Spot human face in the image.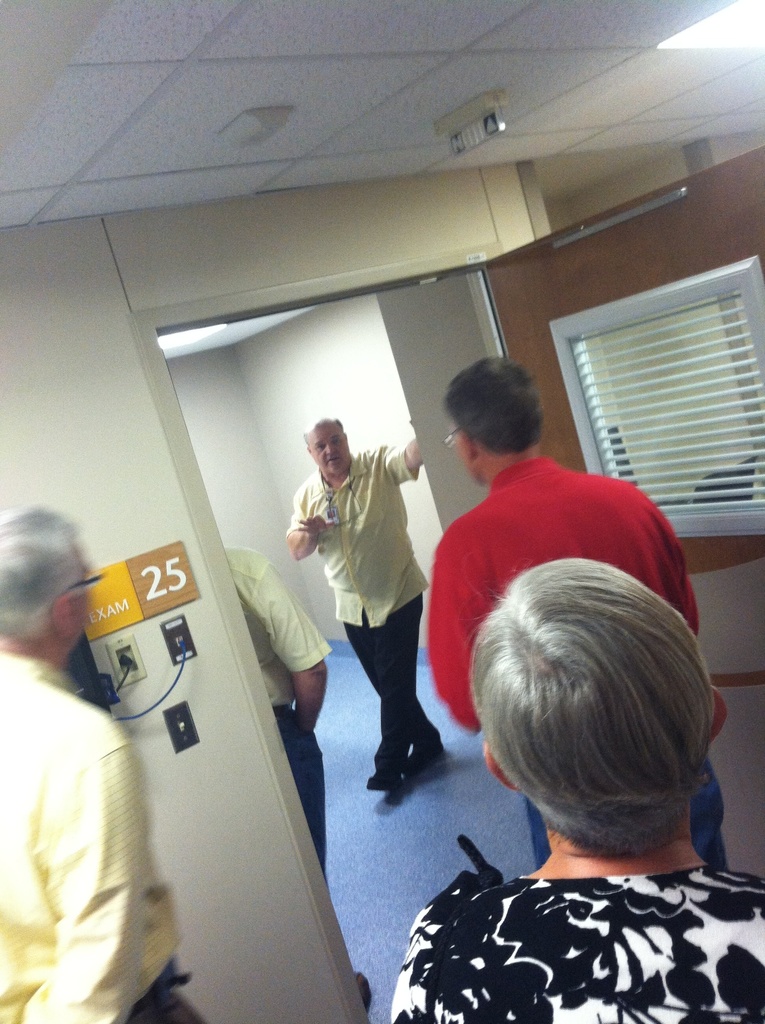
human face found at pyautogui.locateOnScreen(451, 440, 487, 490).
